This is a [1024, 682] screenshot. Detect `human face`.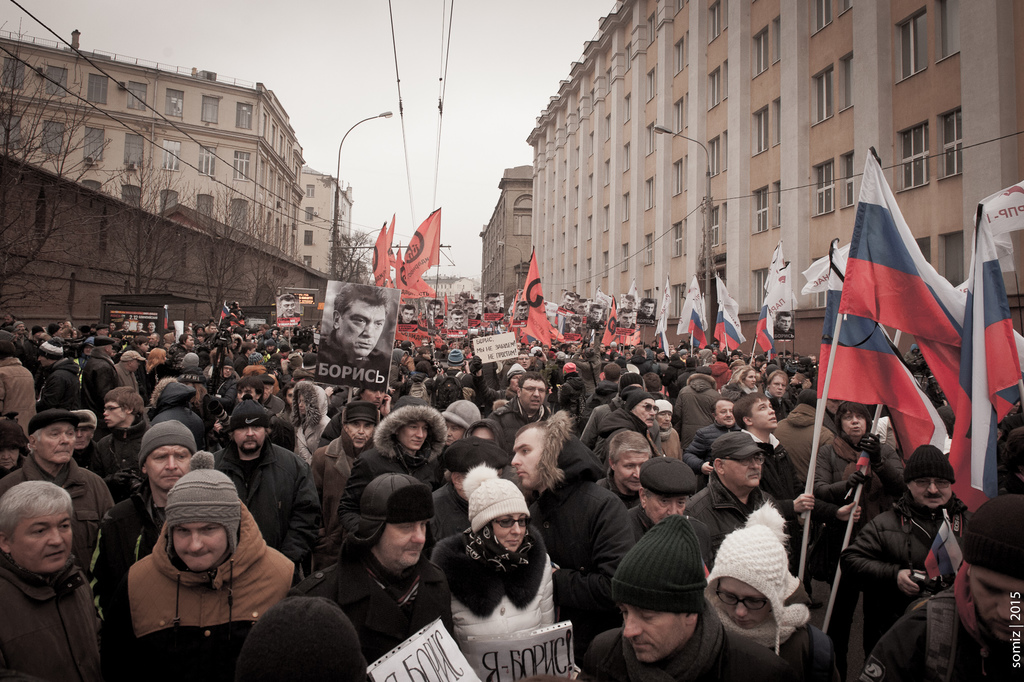
<box>563,293,575,309</box>.
